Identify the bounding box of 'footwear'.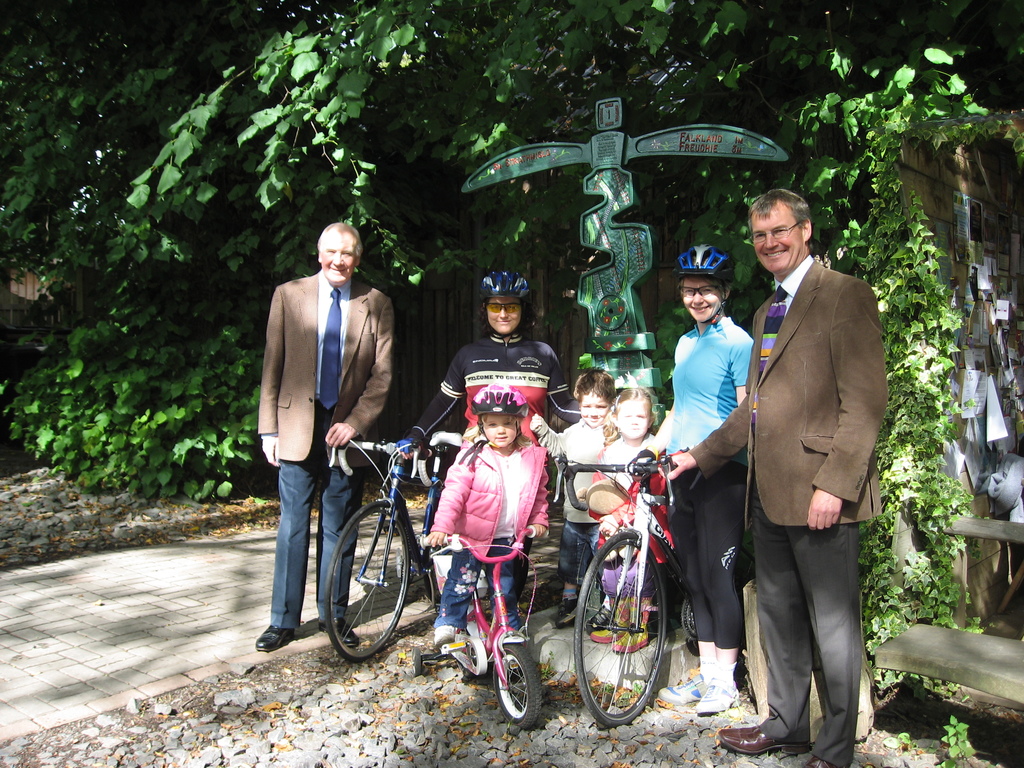
pyautogui.locateOnScreen(803, 753, 840, 767).
